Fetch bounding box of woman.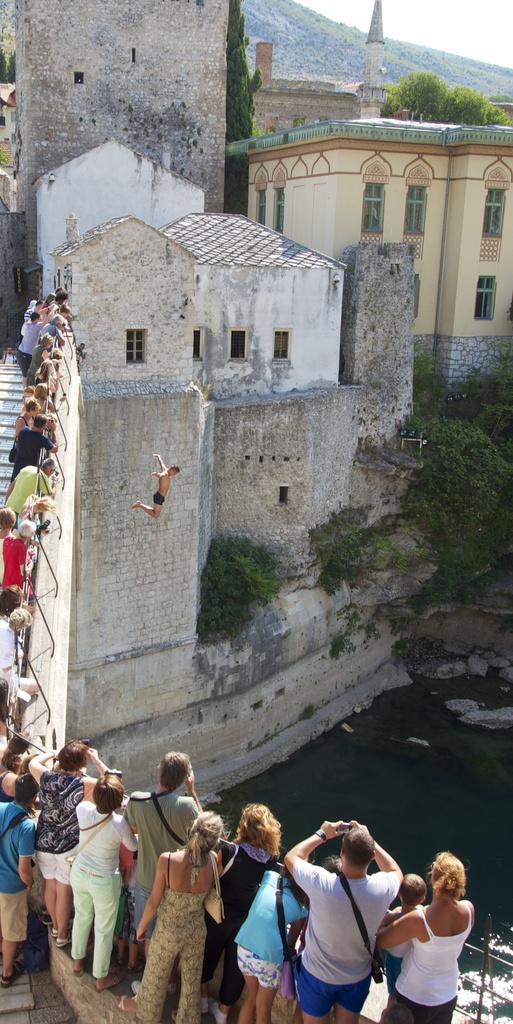
Bbox: select_region(380, 849, 485, 1011).
